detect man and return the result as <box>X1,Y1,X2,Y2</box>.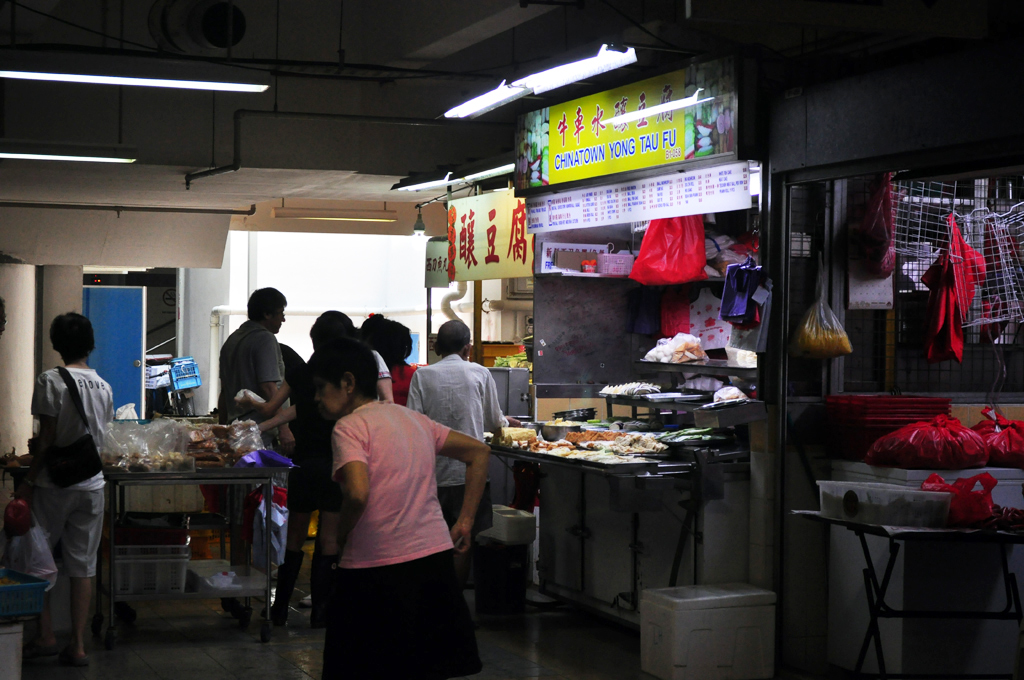
<box>211,286,291,631</box>.
